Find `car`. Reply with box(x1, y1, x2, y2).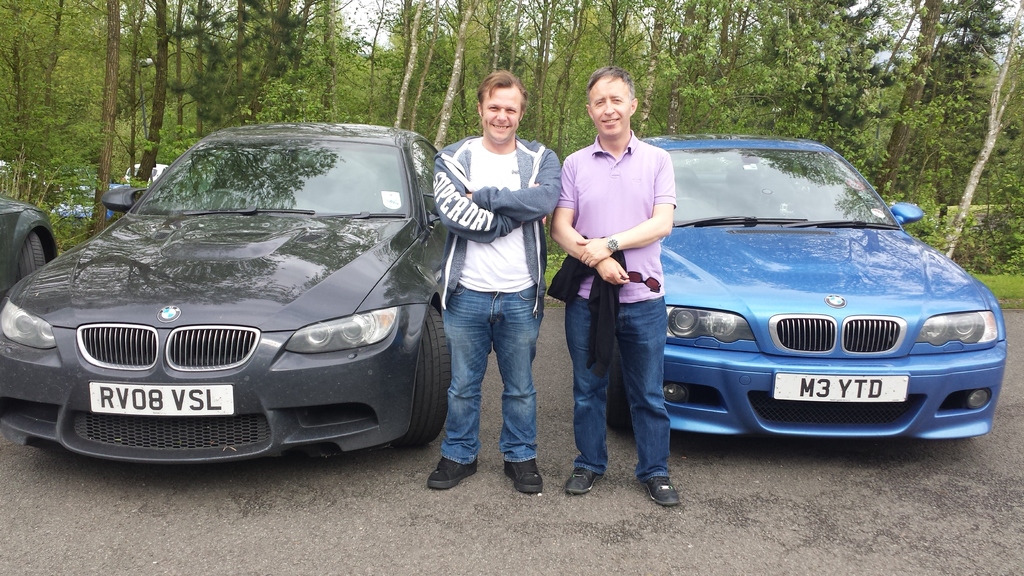
box(608, 133, 1009, 443).
